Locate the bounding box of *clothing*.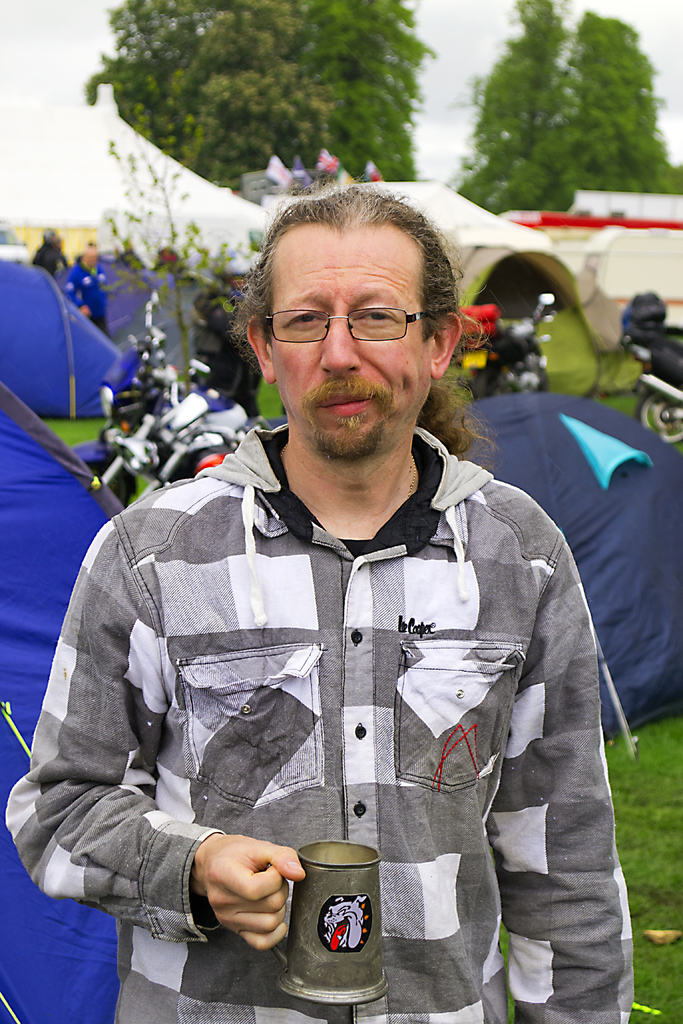
Bounding box: region(2, 424, 638, 1023).
